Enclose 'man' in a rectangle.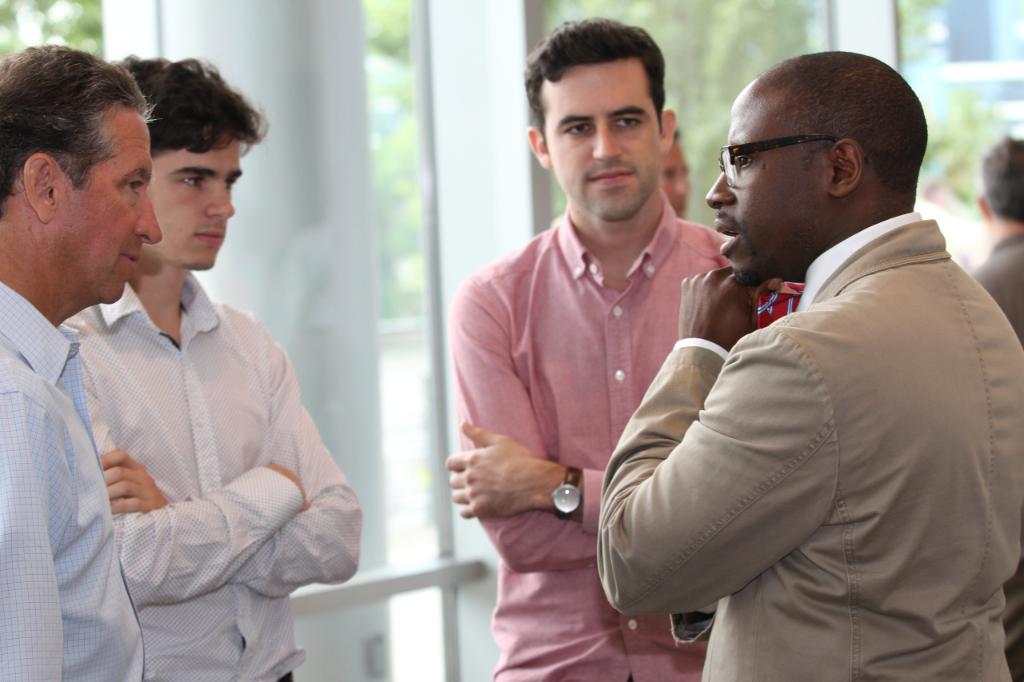
<box>441,16,735,681</box>.
